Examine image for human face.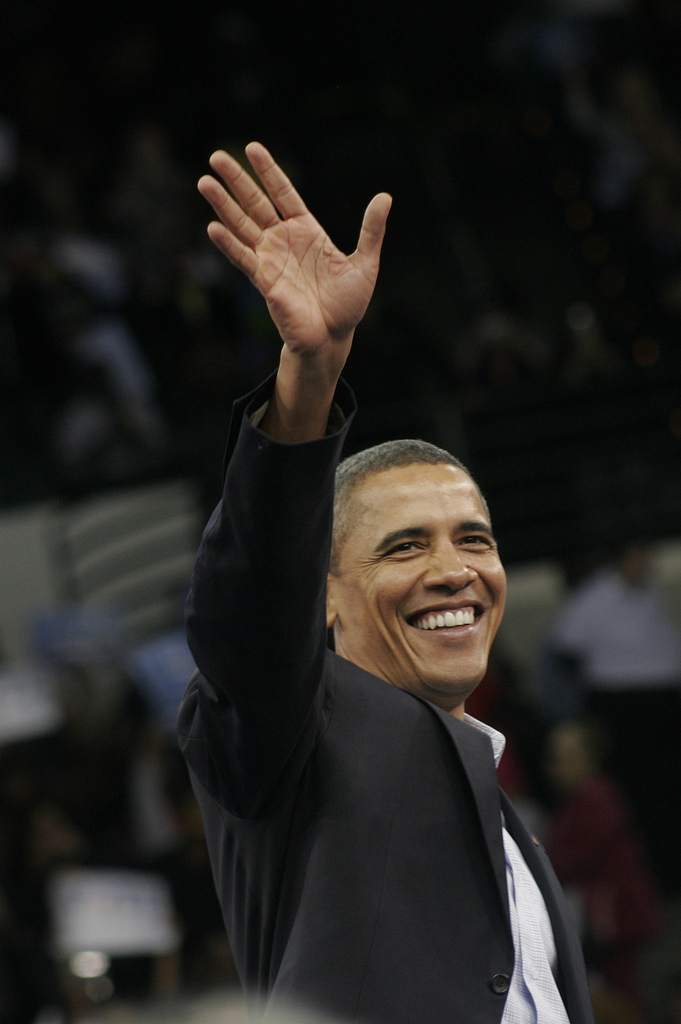
Examination result: 323, 461, 509, 690.
